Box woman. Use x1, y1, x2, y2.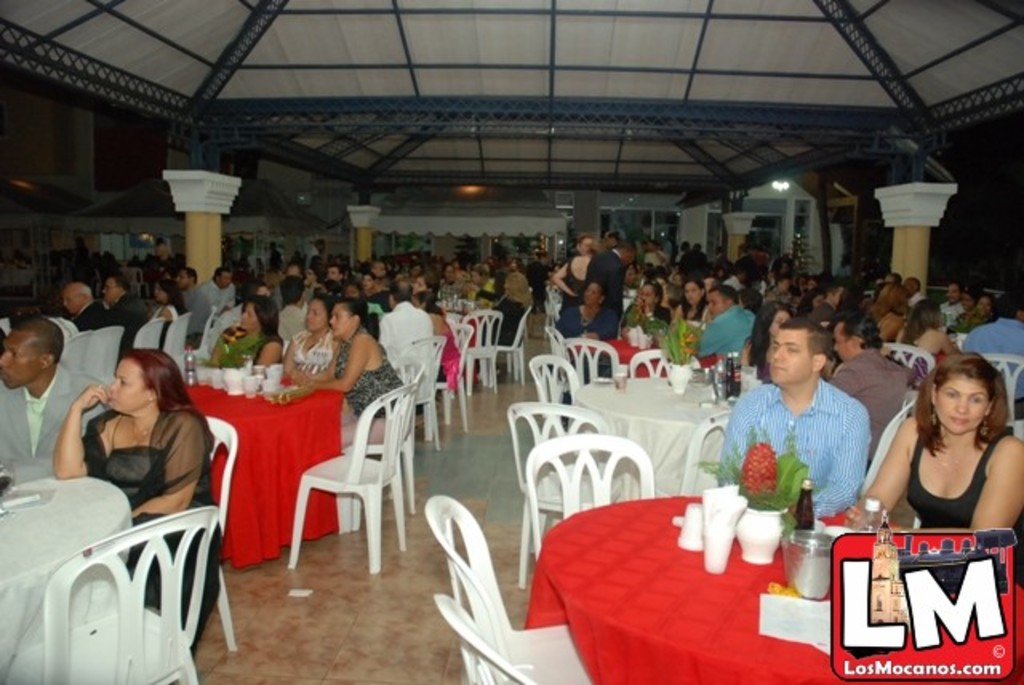
274, 286, 339, 386.
